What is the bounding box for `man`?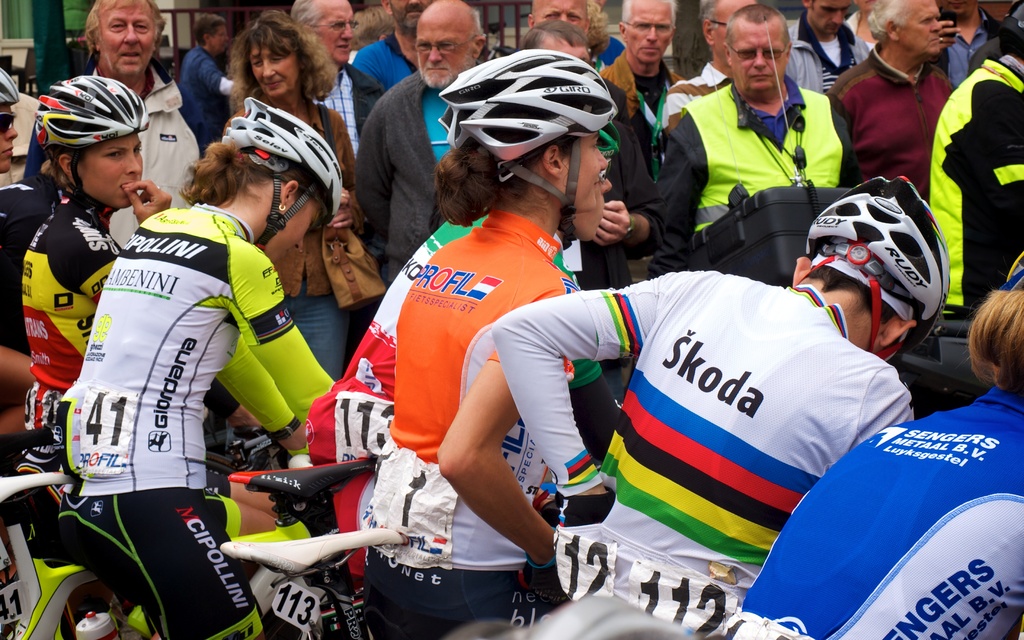
region(926, 0, 1023, 330).
